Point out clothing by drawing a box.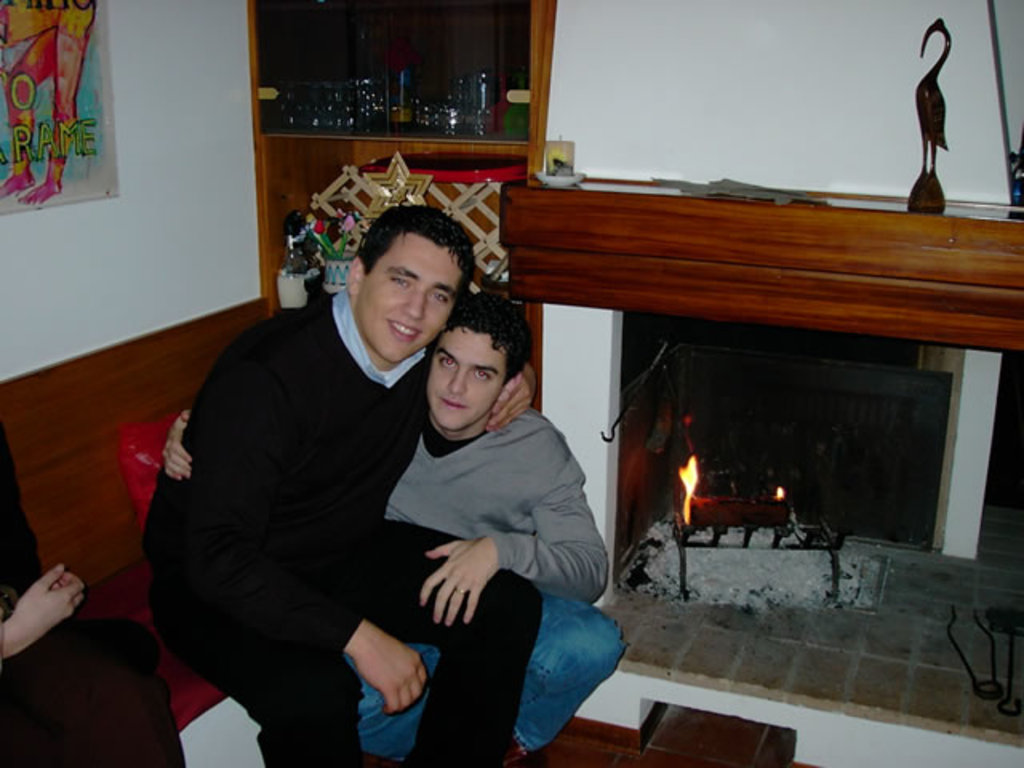
bbox=(349, 406, 630, 766).
